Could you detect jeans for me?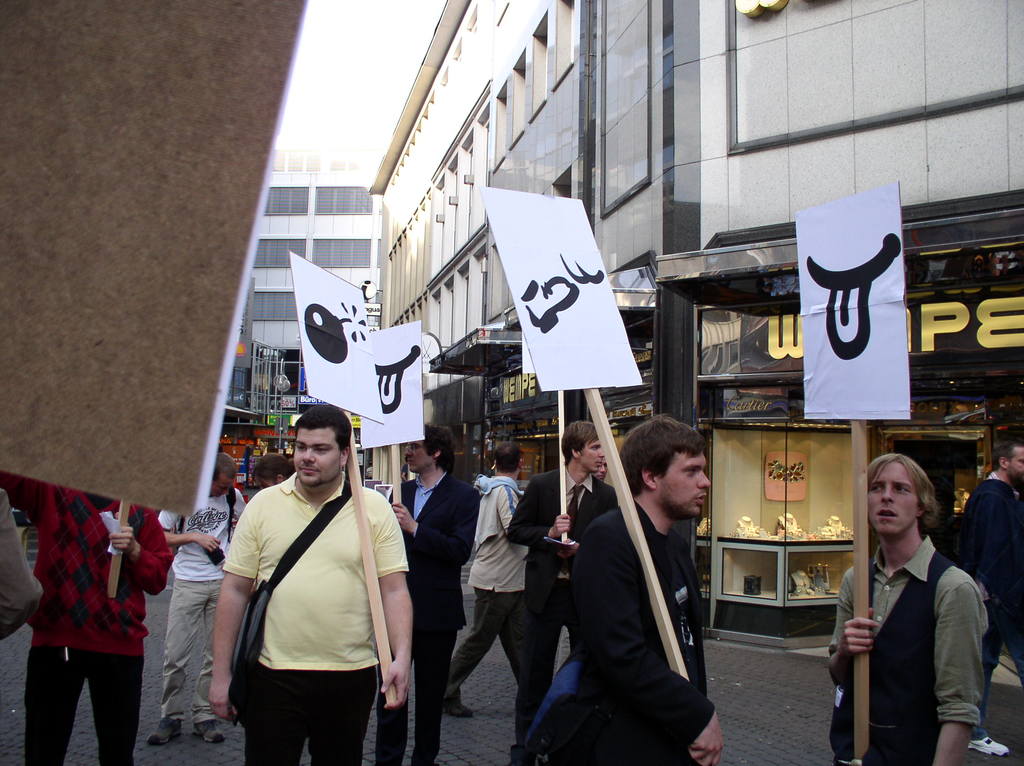
Detection result: left=158, top=582, right=224, bottom=721.
